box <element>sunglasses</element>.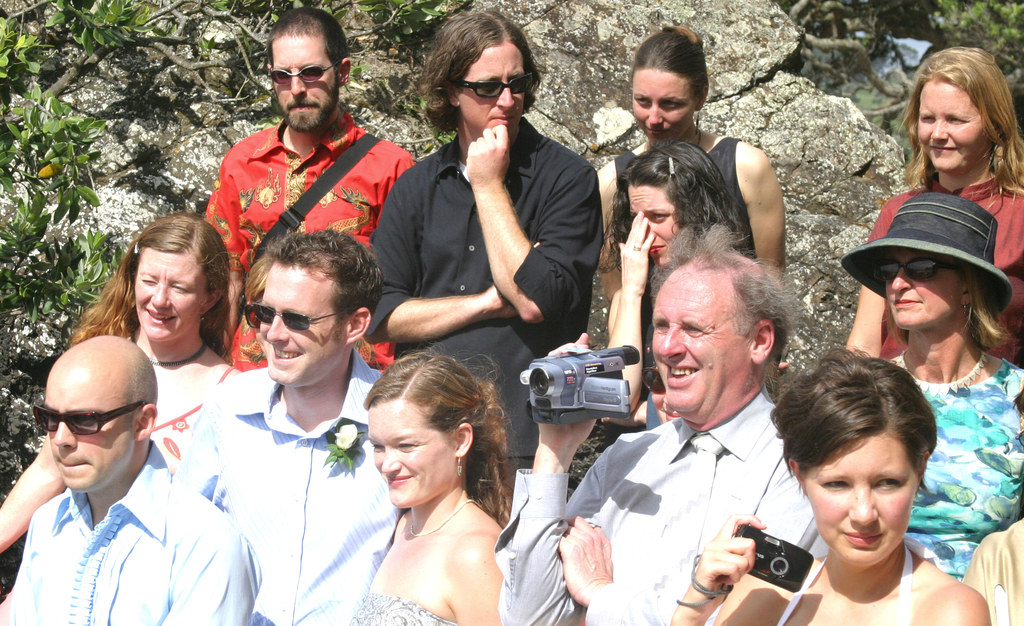
detection(872, 257, 960, 281).
